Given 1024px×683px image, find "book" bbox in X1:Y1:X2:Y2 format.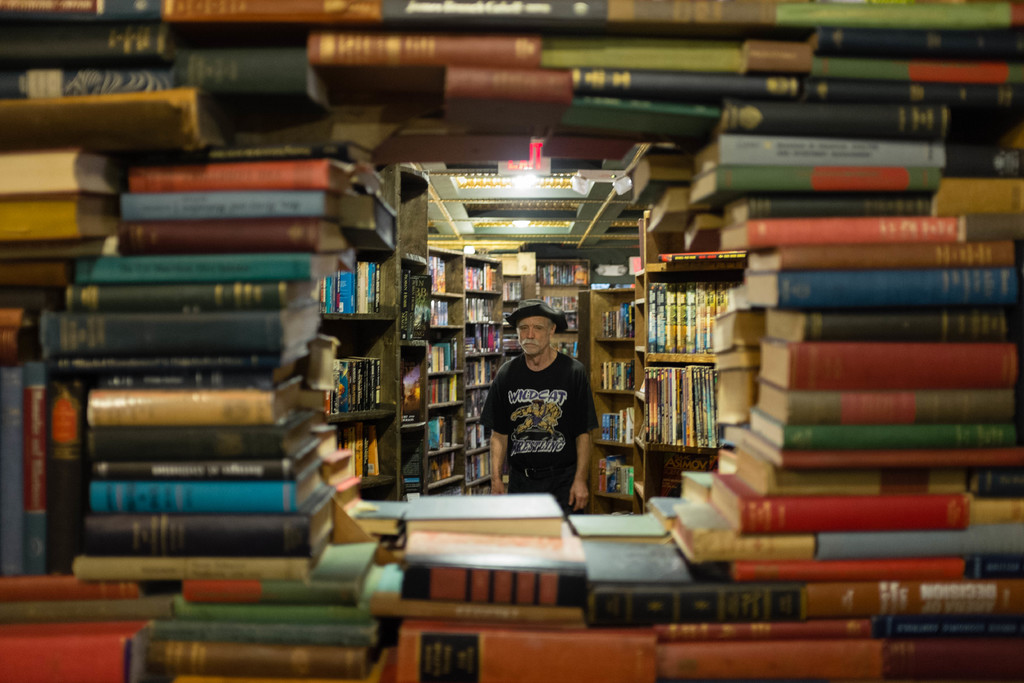
714:472:968:539.
